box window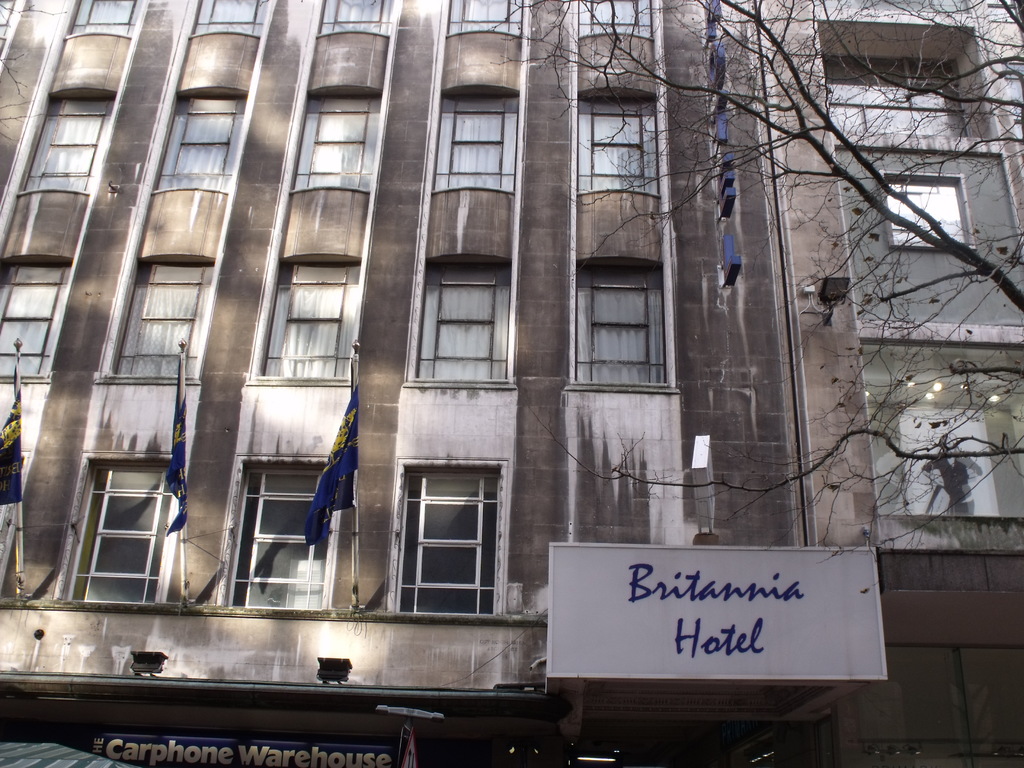
(left=152, top=90, right=249, bottom=195)
